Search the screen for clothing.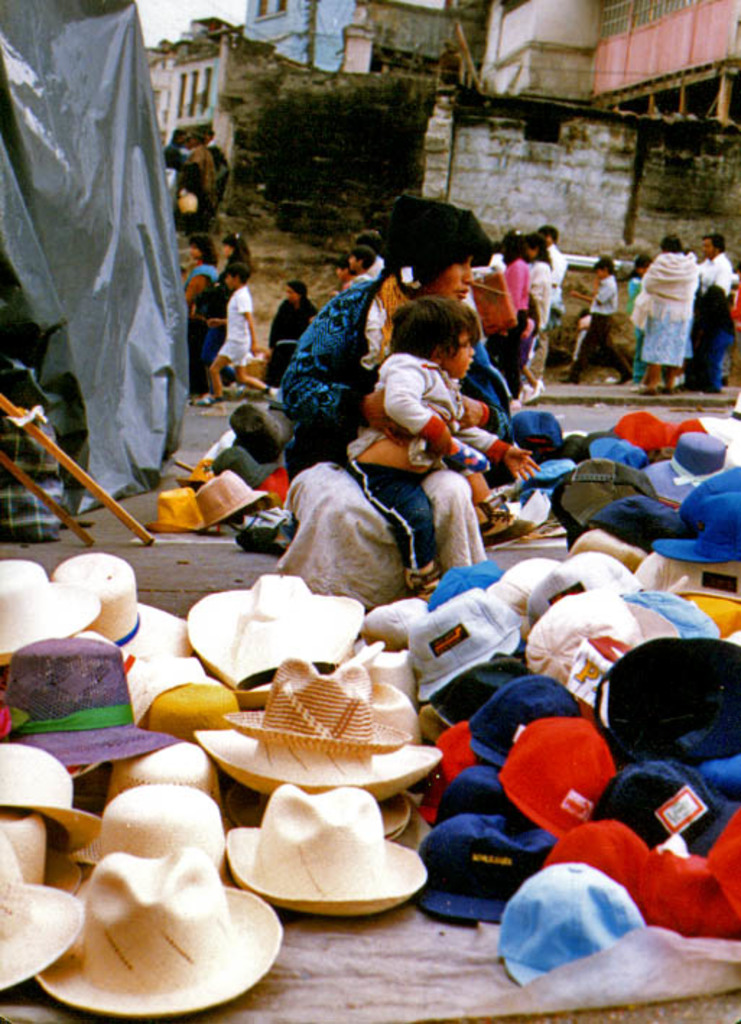
Found at bbox=[285, 256, 550, 583].
